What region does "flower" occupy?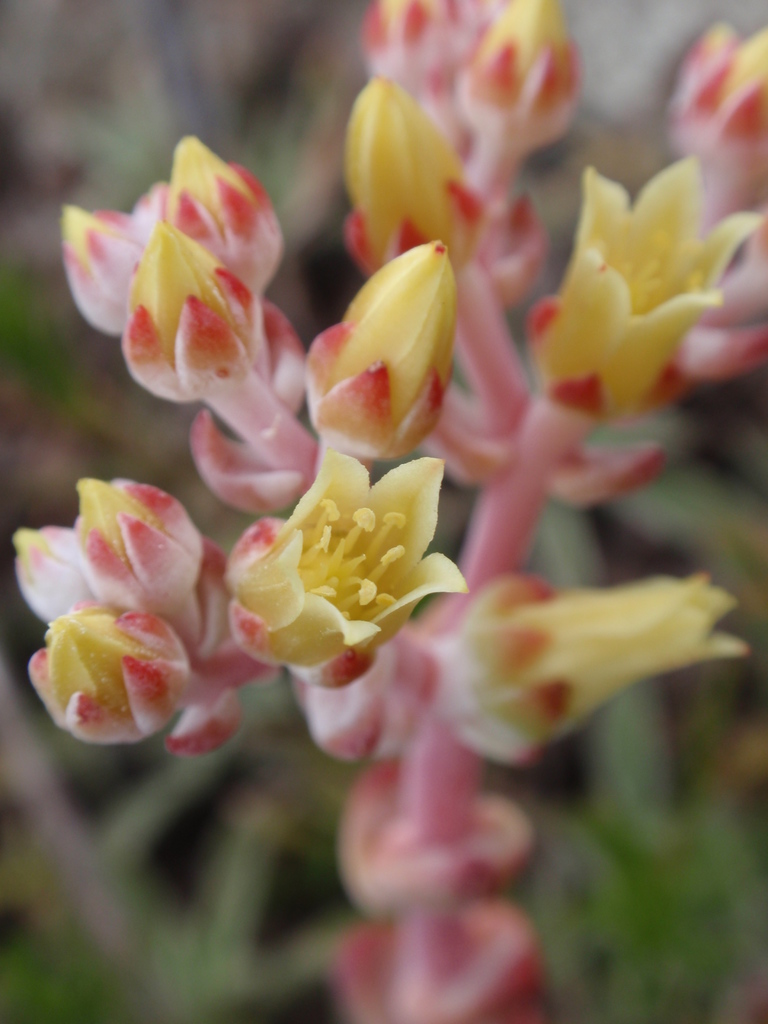
l=198, t=435, r=477, b=695.
